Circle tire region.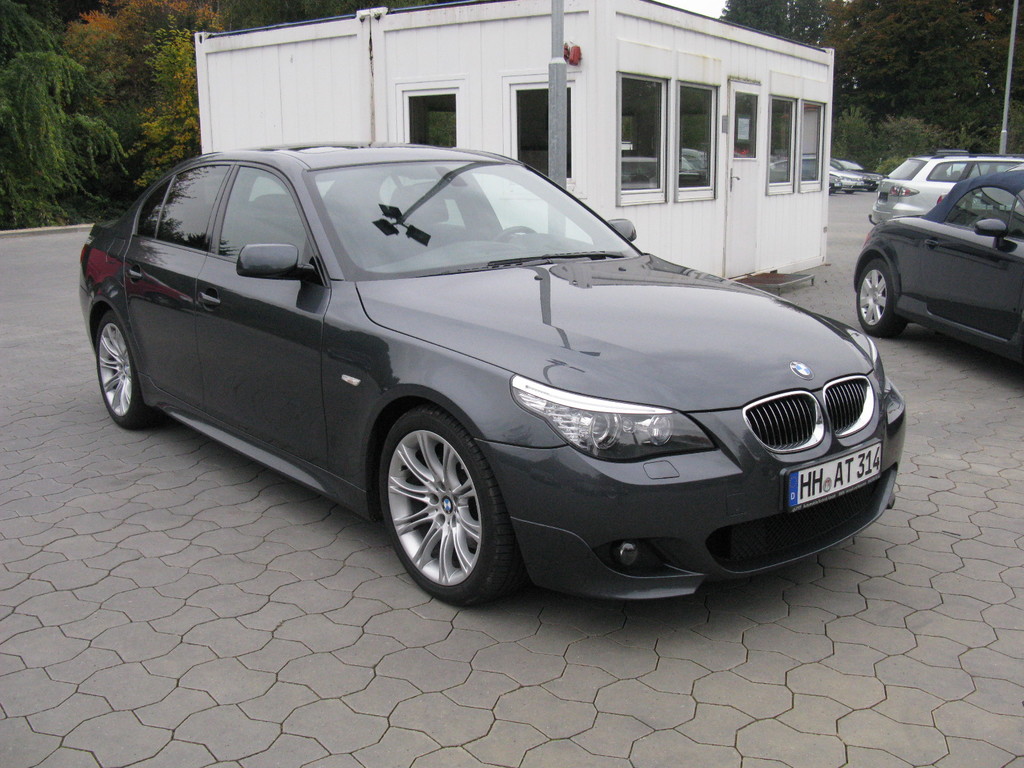
Region: (857, 261, 905, 339).
